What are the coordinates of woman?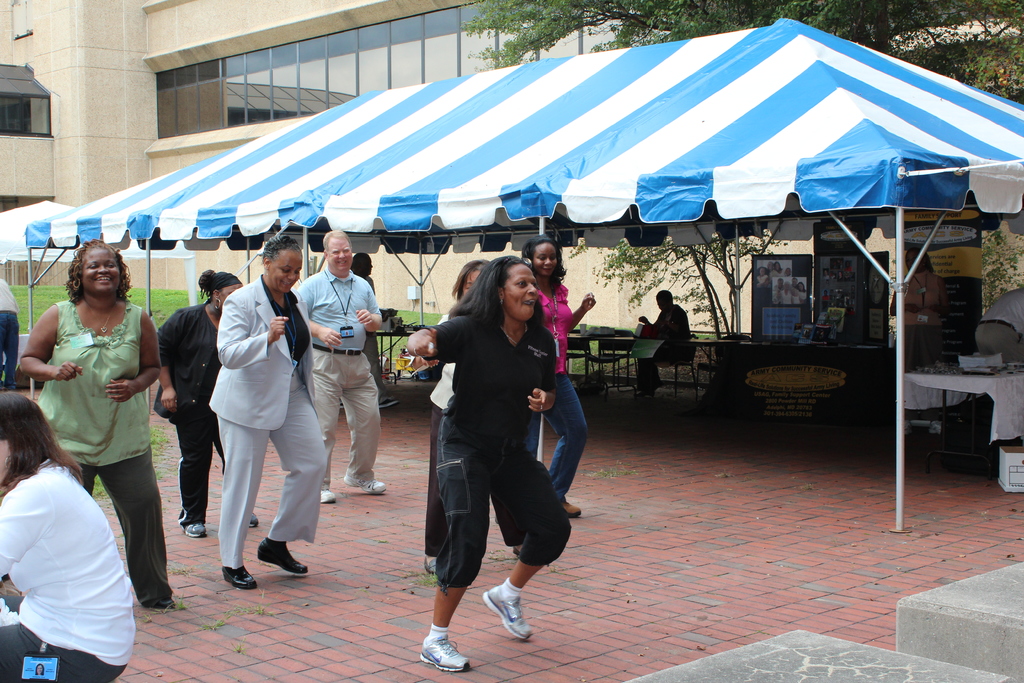
l=210, t=233, r=334, b=589.
